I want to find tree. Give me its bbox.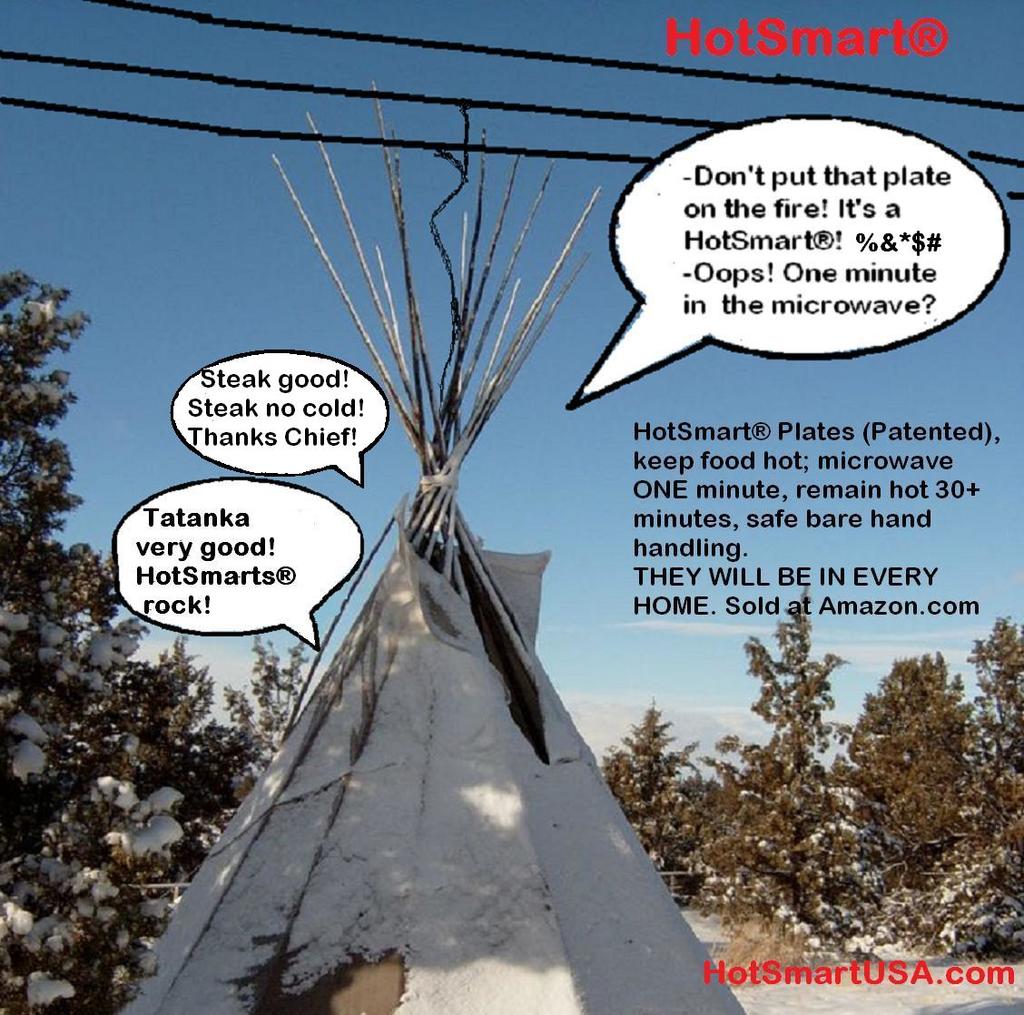
crop(692, 595, 858, 919).
